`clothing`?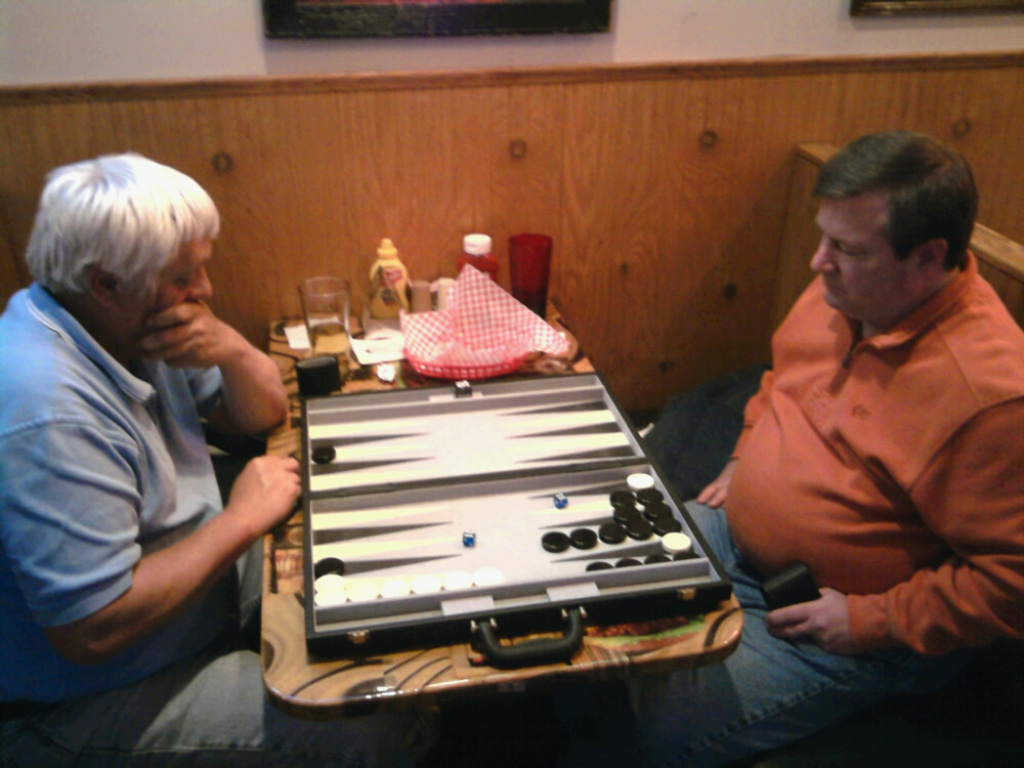
region(0, 280, 394, 767)
